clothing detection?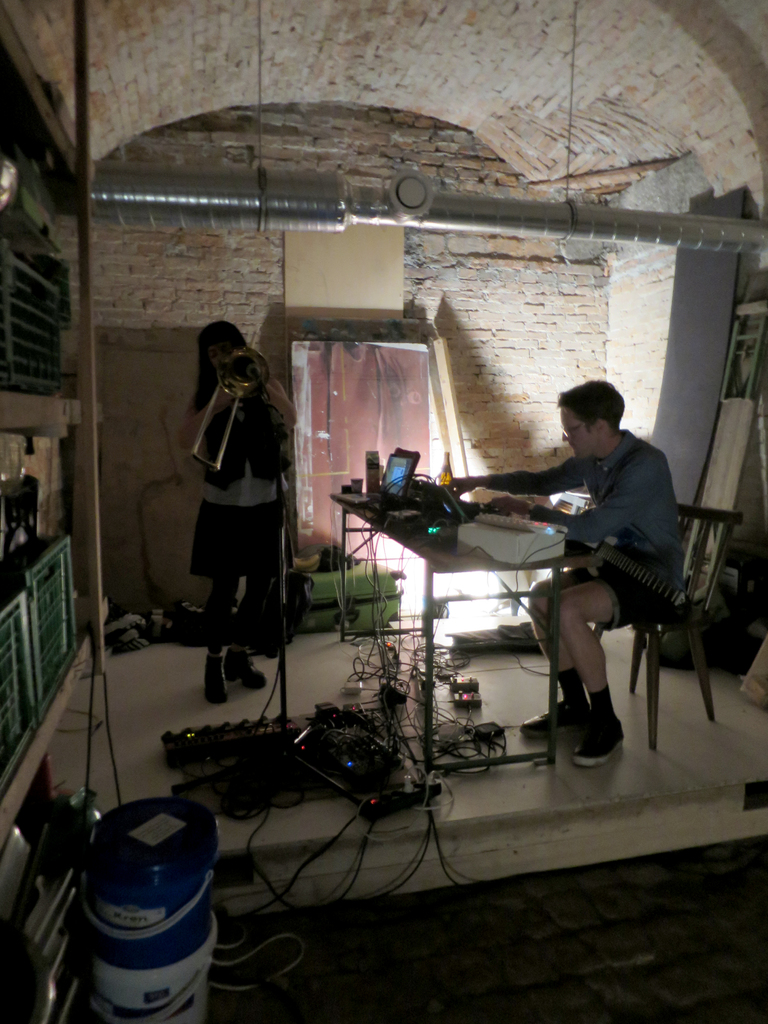
<box>476,433,686,636</box>
